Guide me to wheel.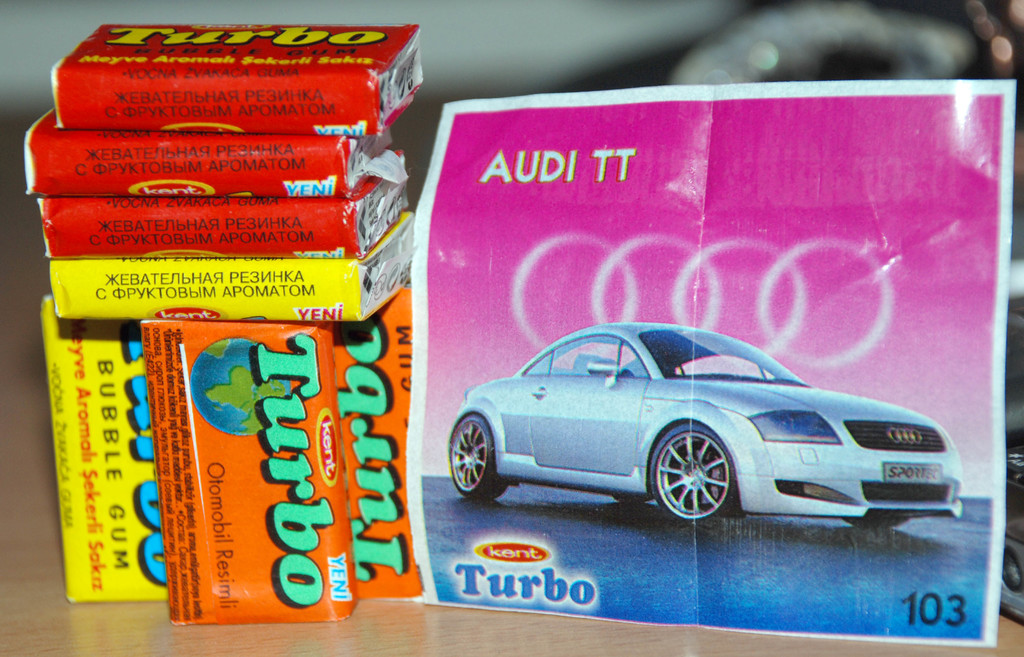
Guidance: select_region(664, 445, 755, 522).
